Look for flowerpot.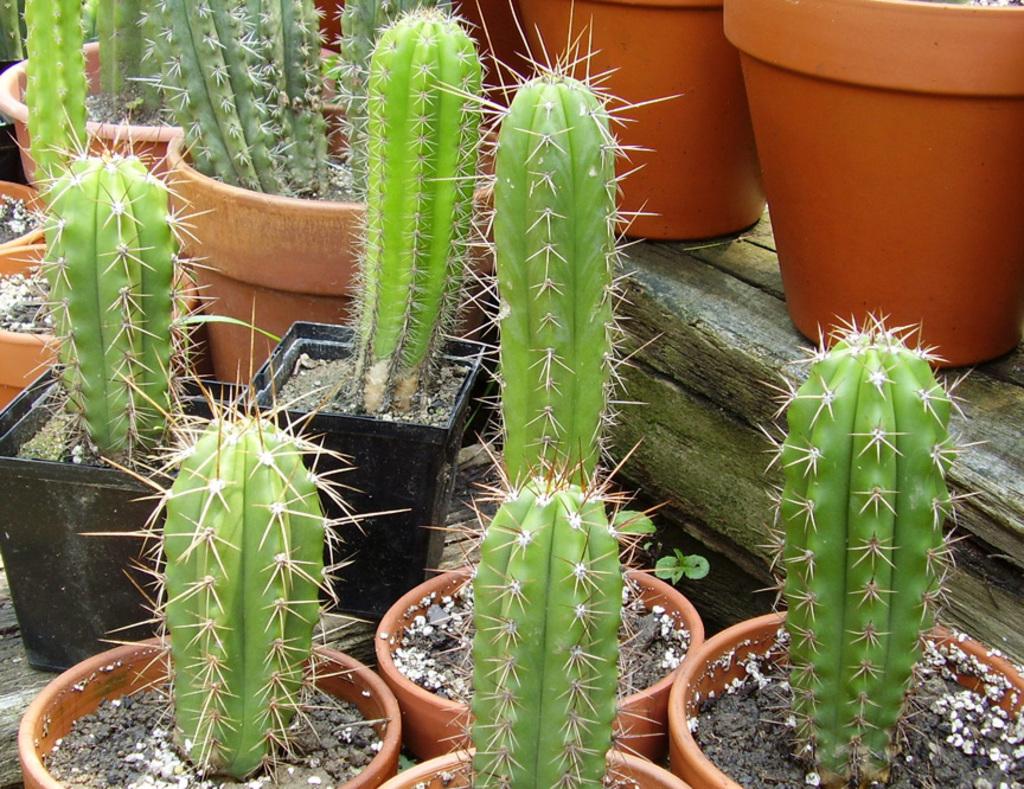
Found: box=[745, 0, 1015, 381].
